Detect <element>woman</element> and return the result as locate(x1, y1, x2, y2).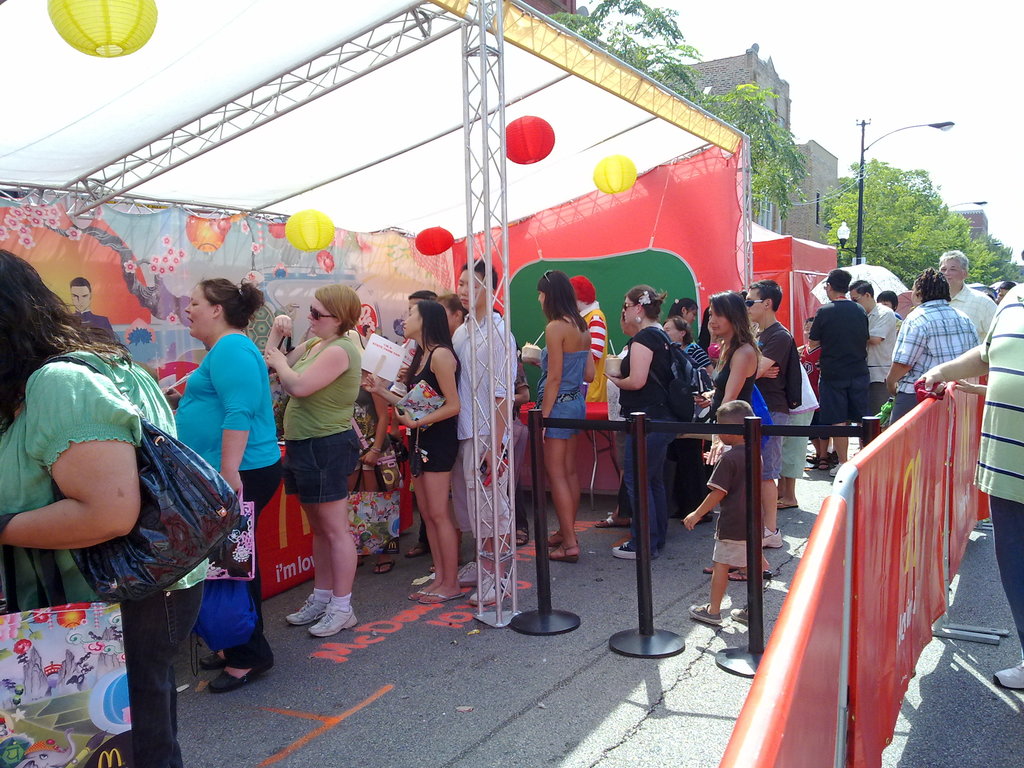
locate(358, 299, 472, 603).
